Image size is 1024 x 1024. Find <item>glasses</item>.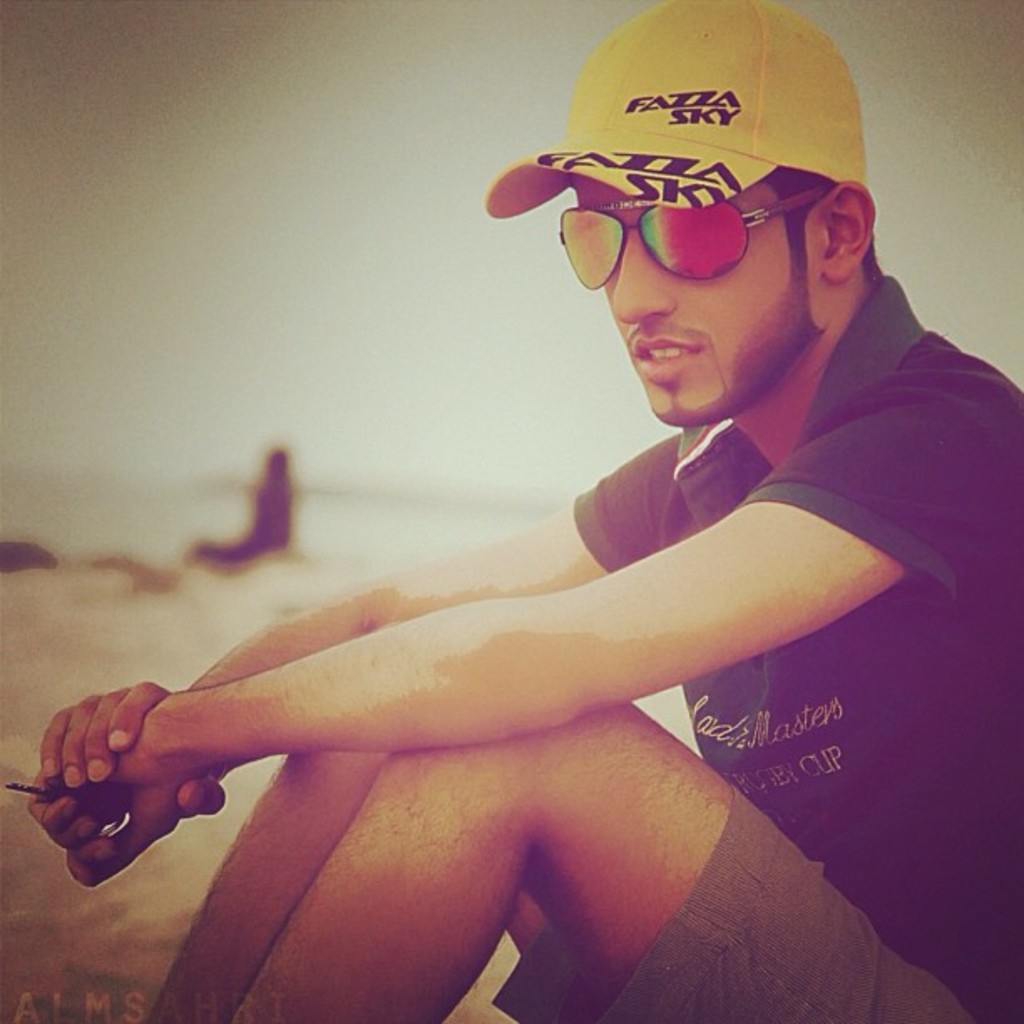
select_region(550, 186, 838, 293).
